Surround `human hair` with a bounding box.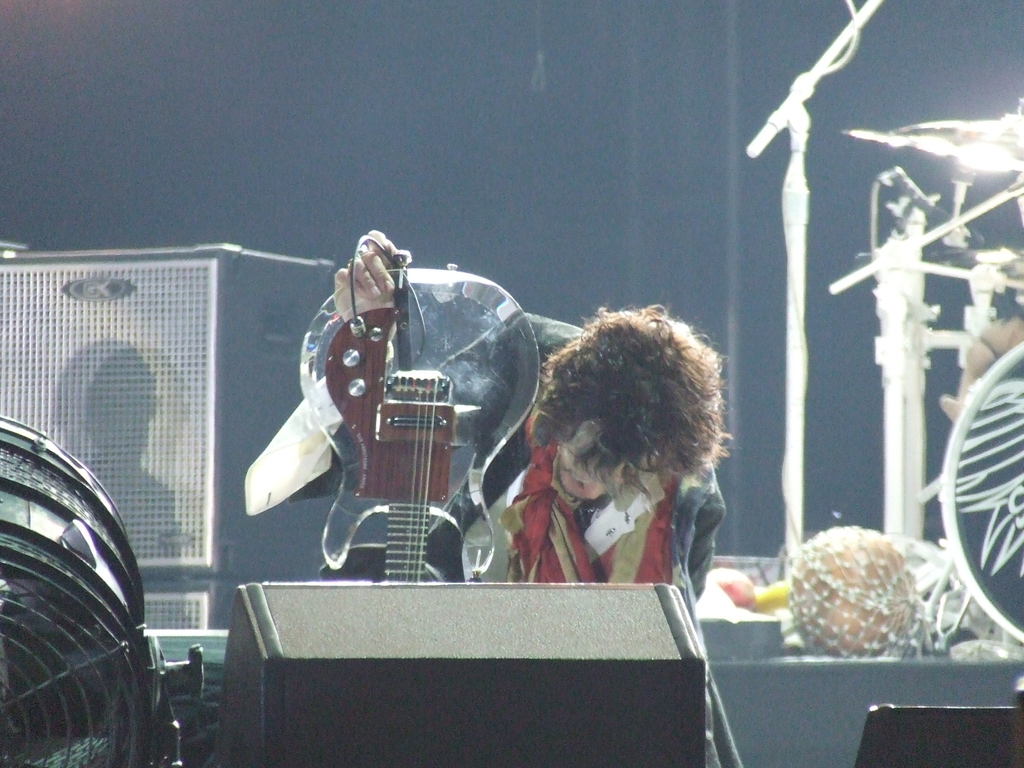
541 300 733 508.
